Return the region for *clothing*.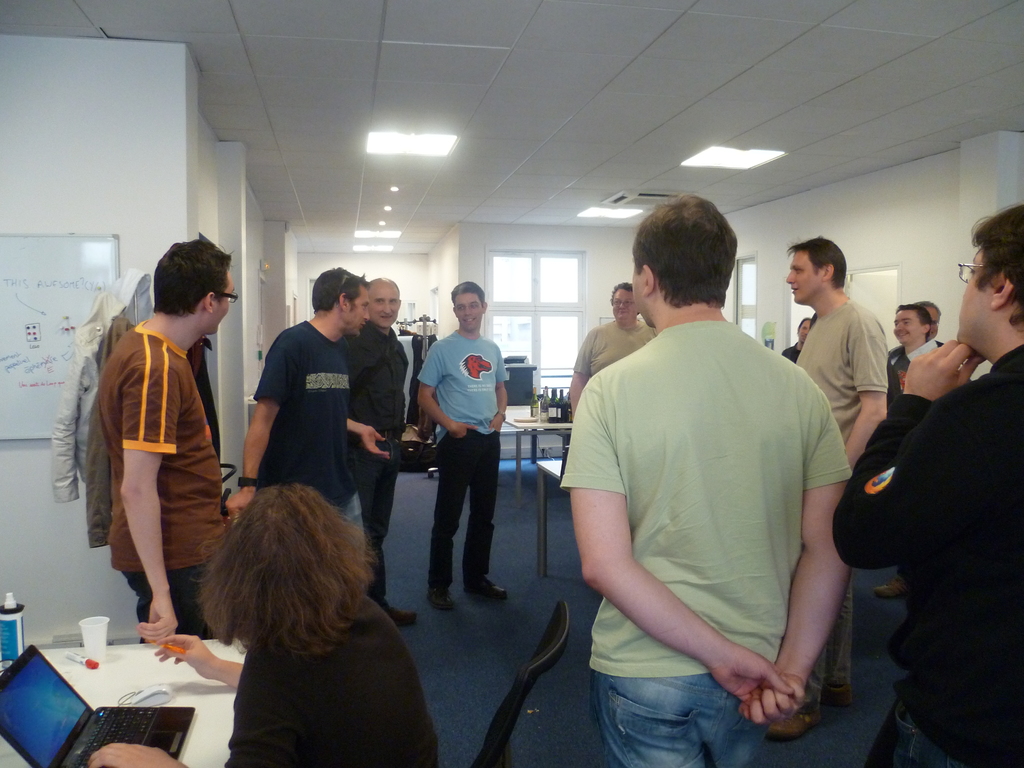
797,301,884,450.
